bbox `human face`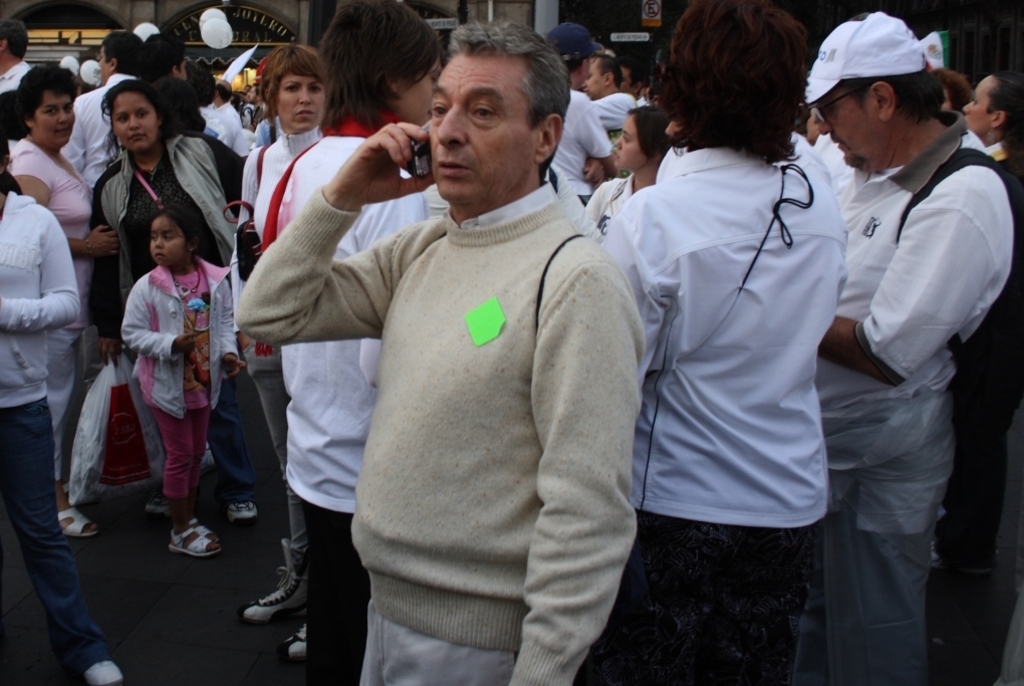
[left=576, top=58, right=588, bottom=82]
